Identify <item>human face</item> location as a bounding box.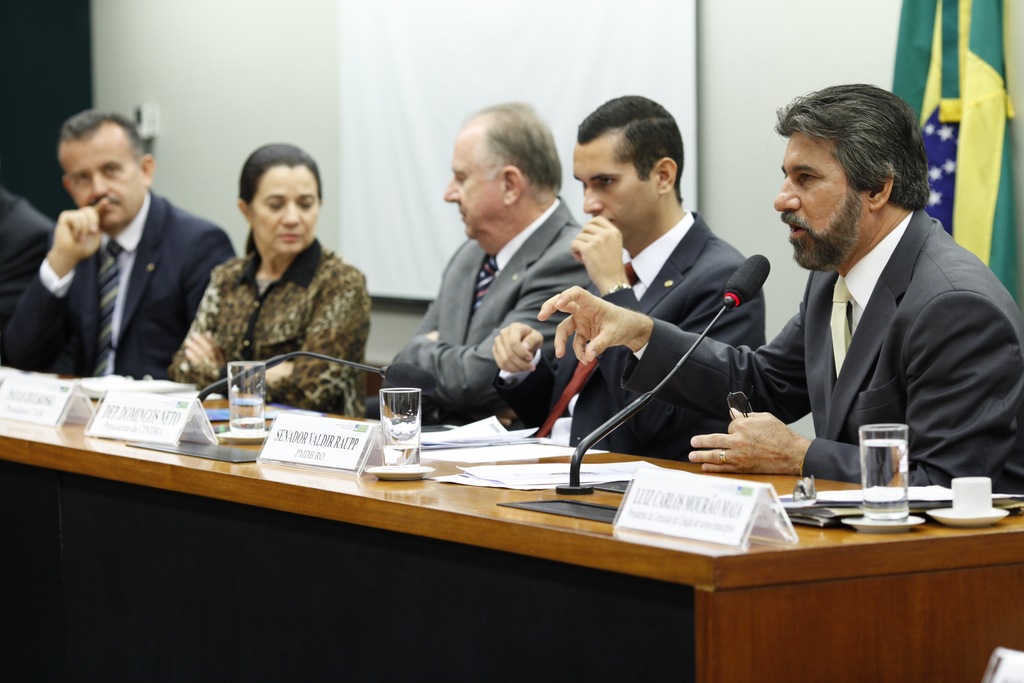
pyautogui.locateOnScreen(252, 170, 320, 253).
